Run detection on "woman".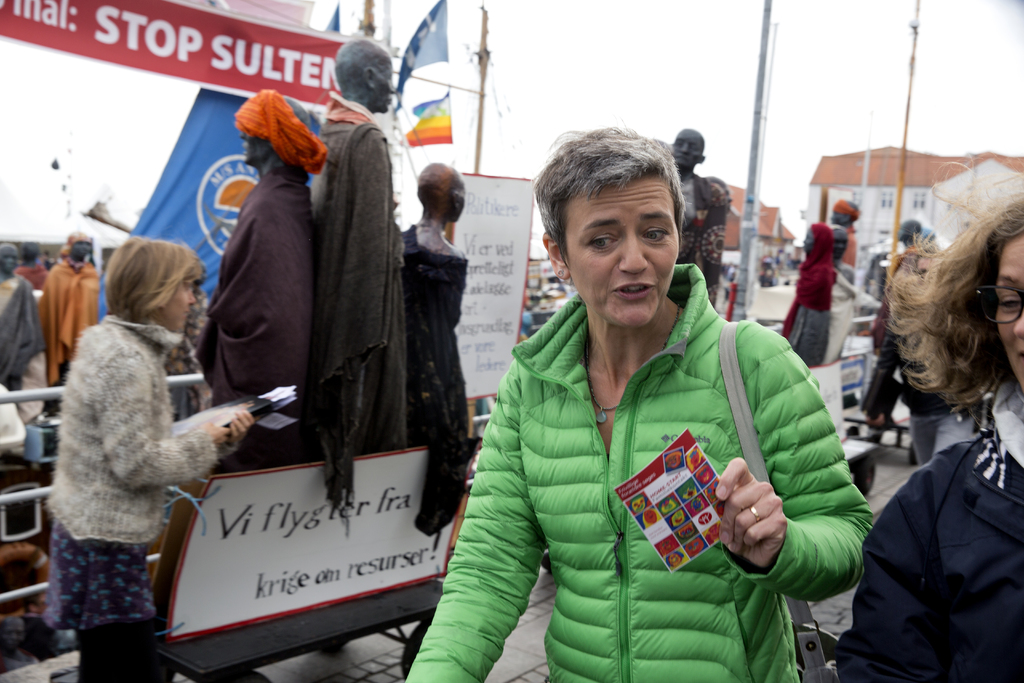
Result: <box>861,181,1018,682</box>.
